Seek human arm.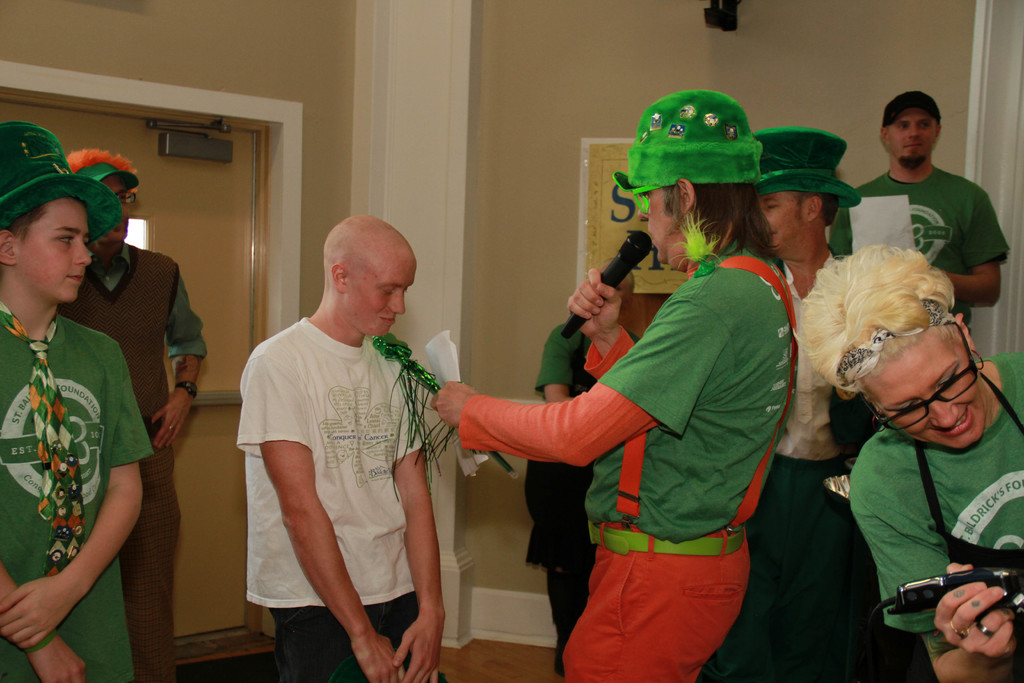
139,266,210,456.
